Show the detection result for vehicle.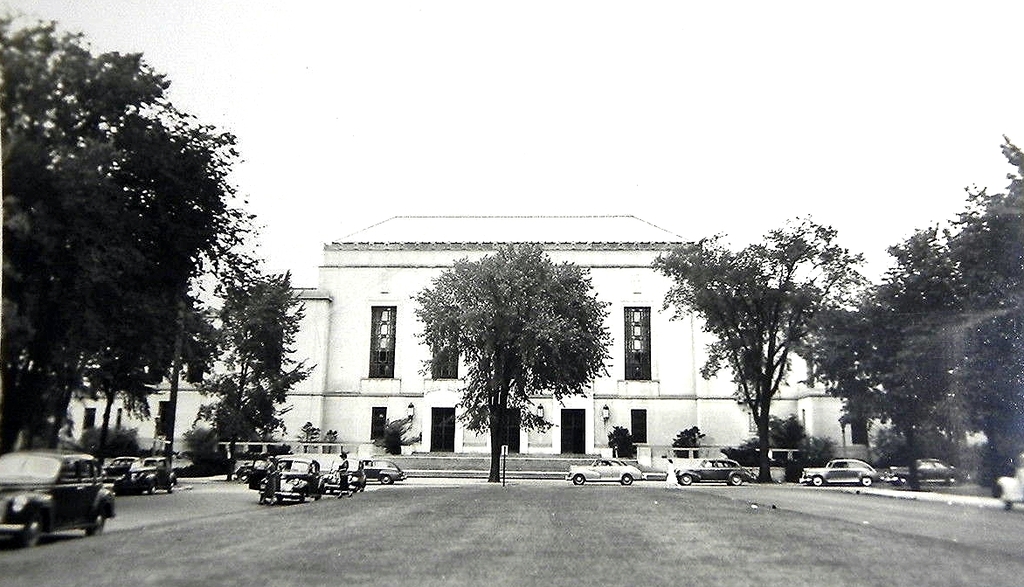
Rect(247, 453, 324, 505).
